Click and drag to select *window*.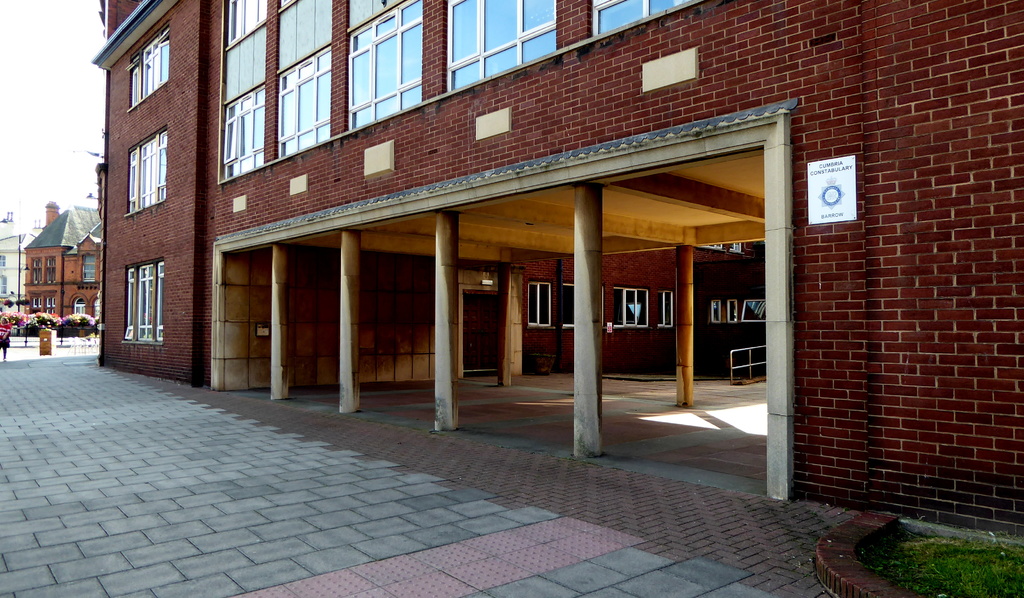
Selection: (x1=590, y1=0, x2=692, y2=36).
